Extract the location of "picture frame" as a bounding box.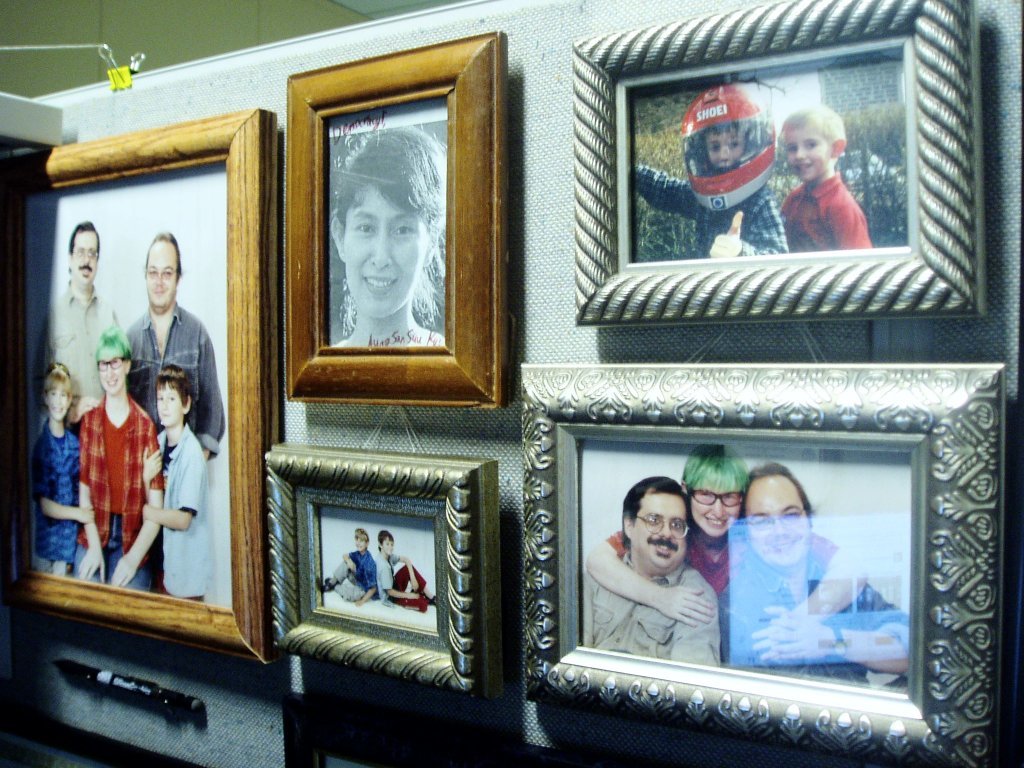
0 105 281 669.
